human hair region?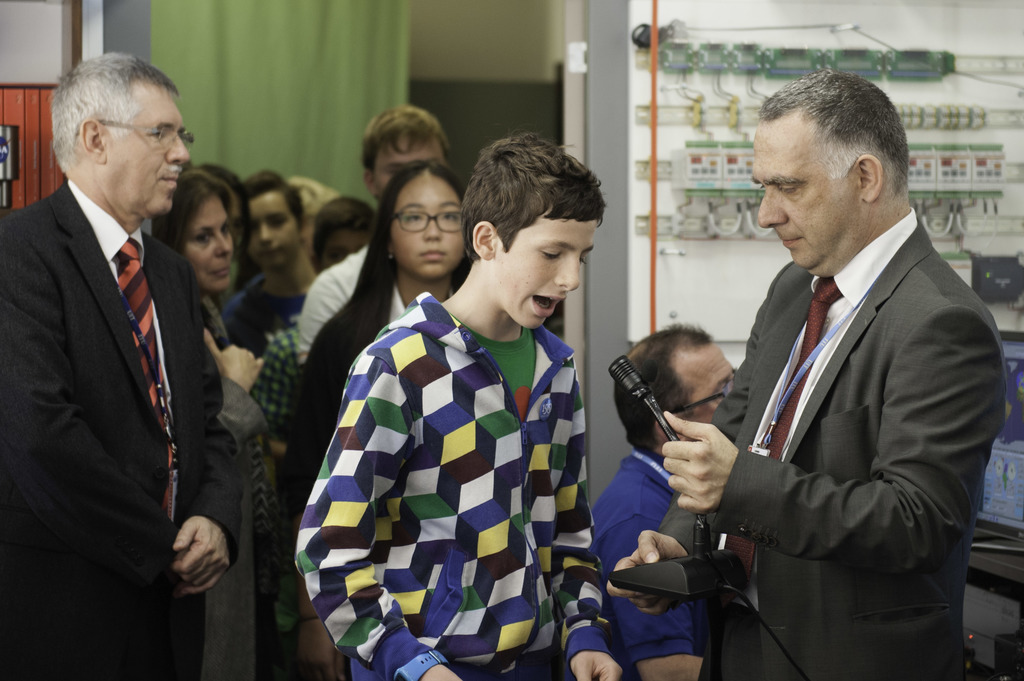
rect(52, 51, 181, 171)
